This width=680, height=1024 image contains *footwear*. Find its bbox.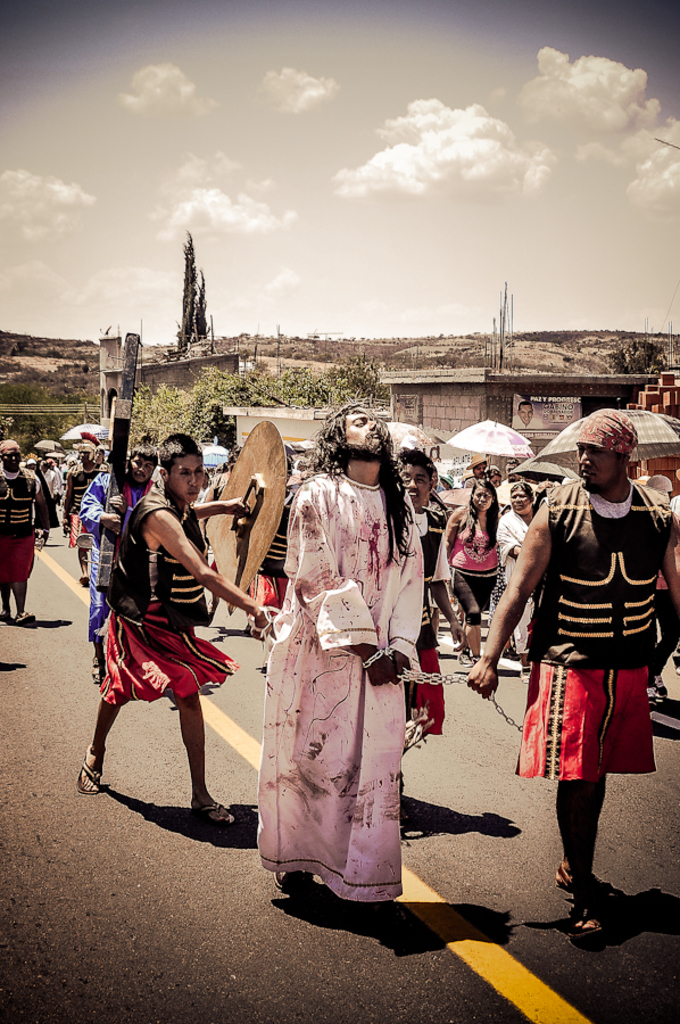
459,650,474,666.
